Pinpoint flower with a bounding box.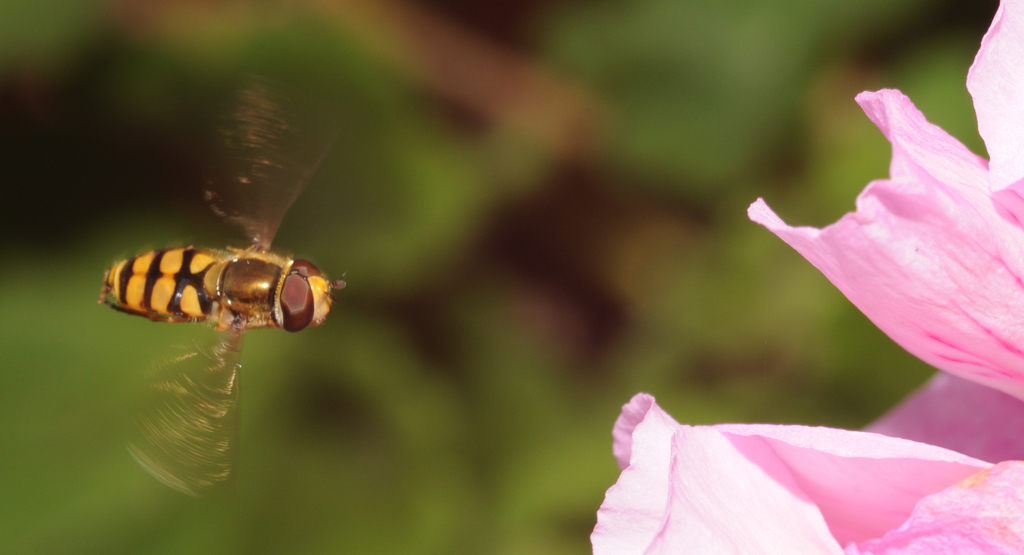
574,363,1023,554.
